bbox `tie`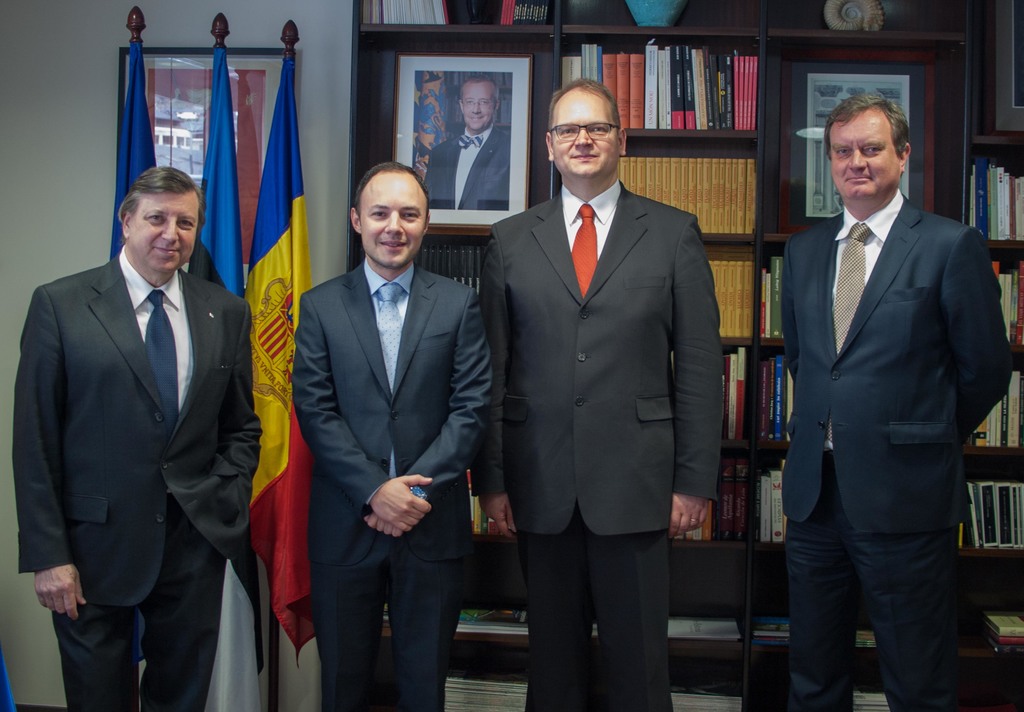
bbox(143, 288, 180, 428)
